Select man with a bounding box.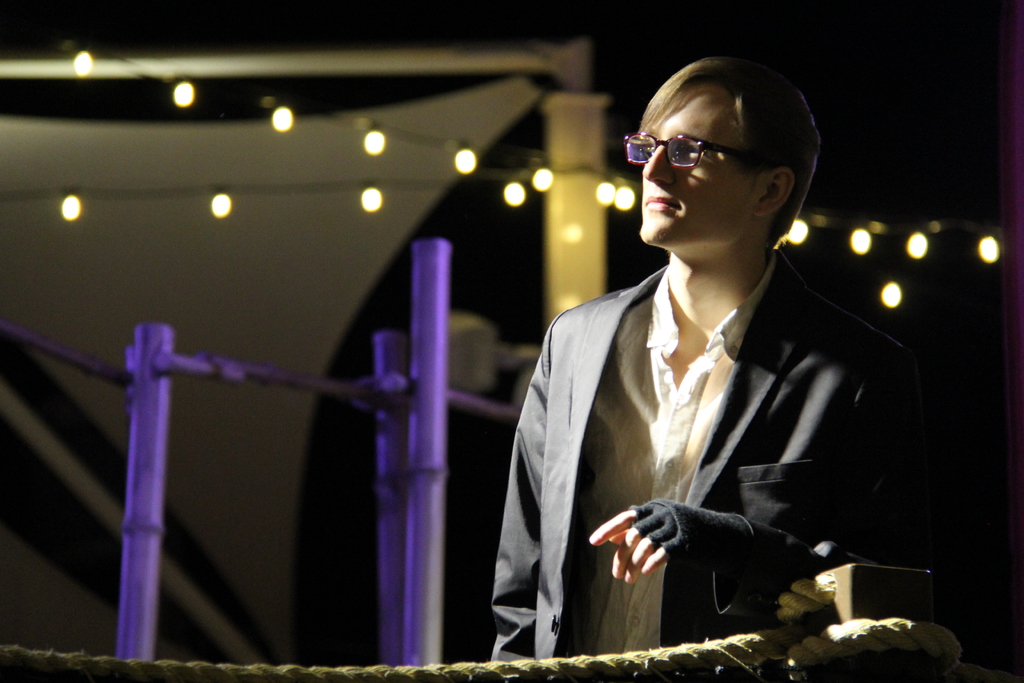
<region>488, 54, 947, 677</region>.
